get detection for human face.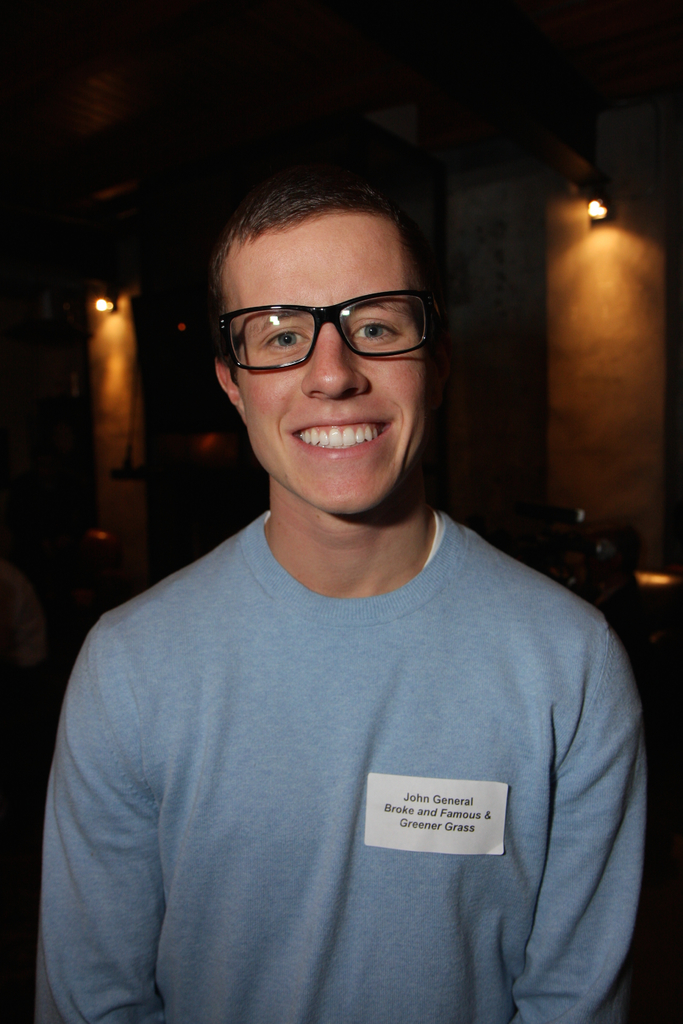
Detection: (224,206,426,512).
